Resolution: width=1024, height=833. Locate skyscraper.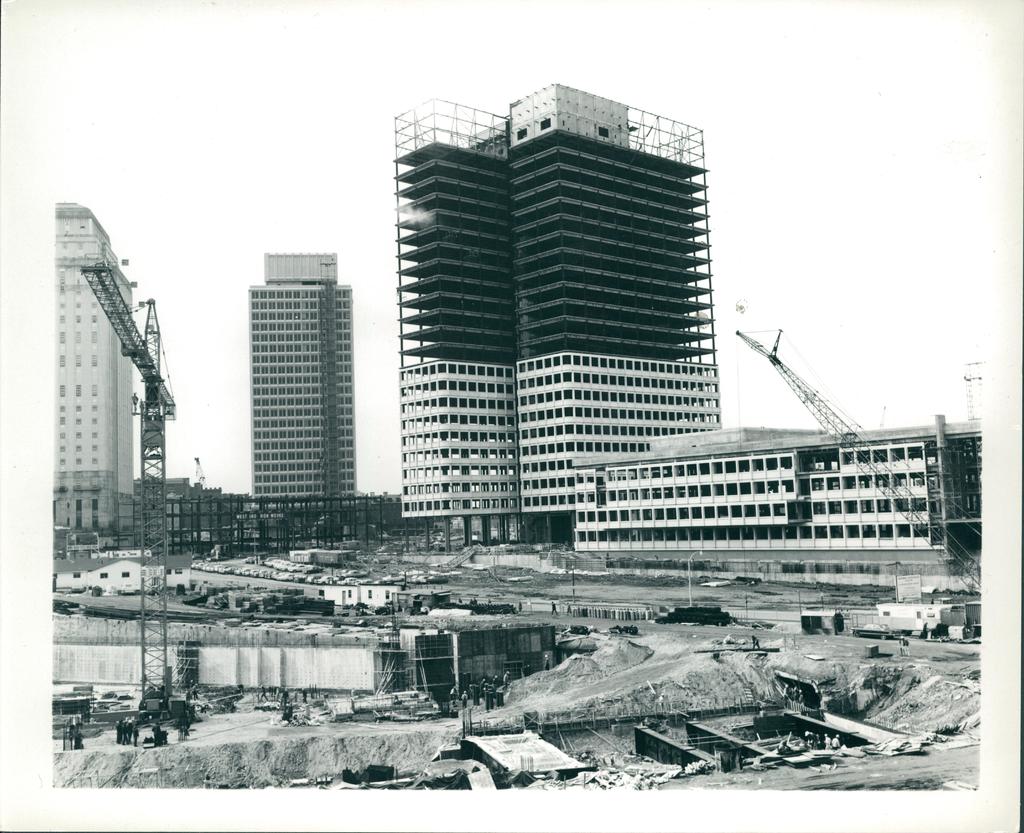
Rect(245, 252, 357, 514).
